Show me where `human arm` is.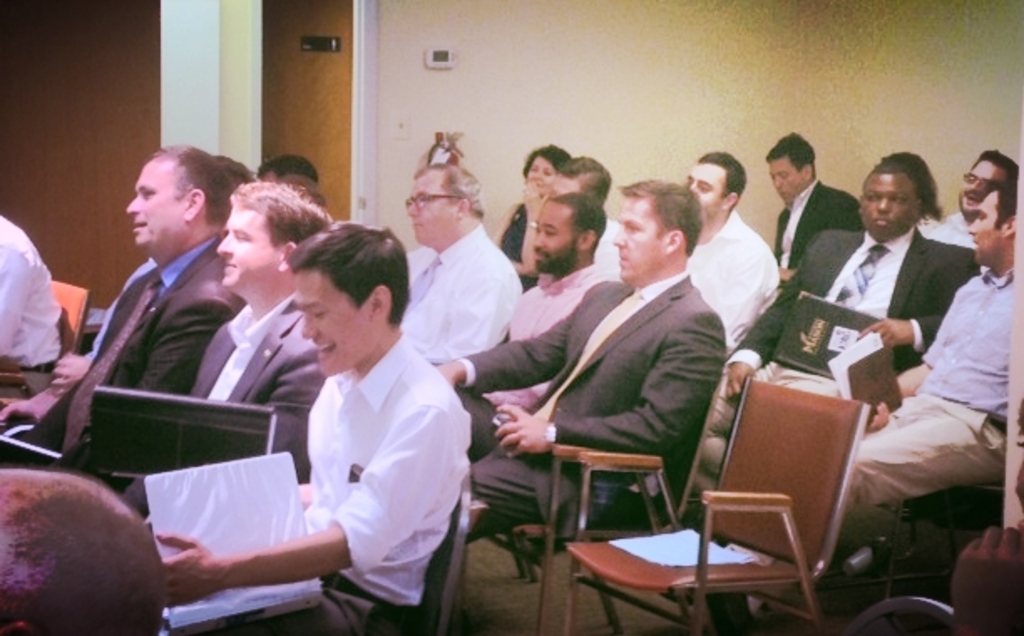
`human arm` is at [left=427, top=256, right=519, bottom=362].
